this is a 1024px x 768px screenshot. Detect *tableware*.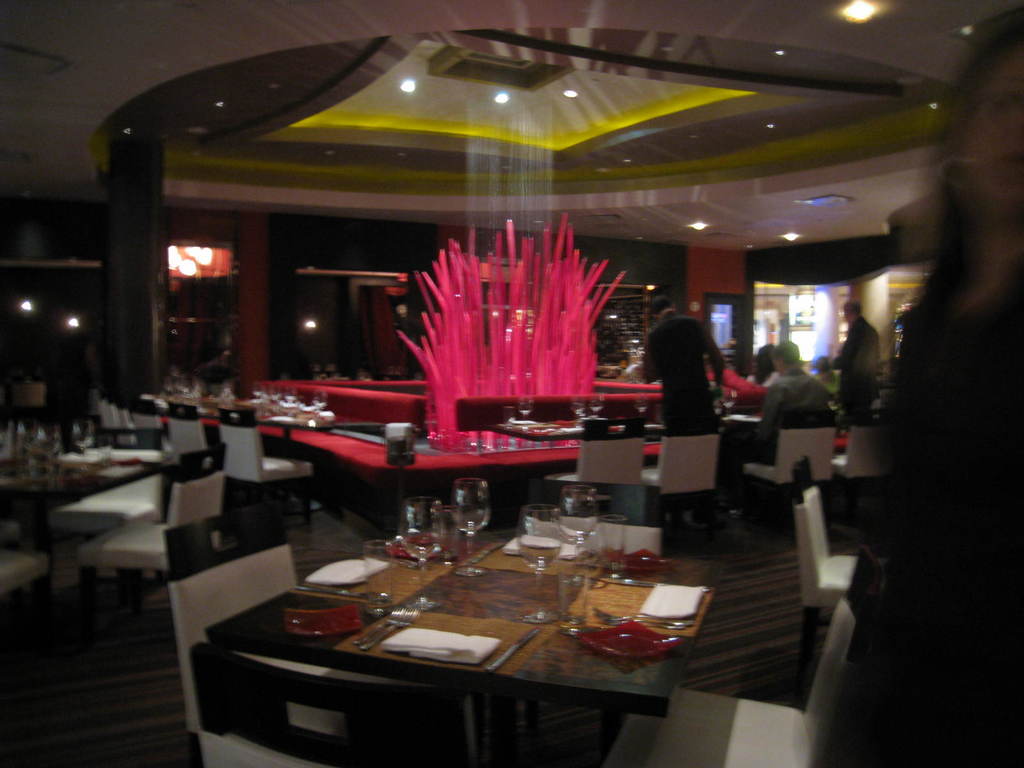
box(436, 504, 467, 579).
